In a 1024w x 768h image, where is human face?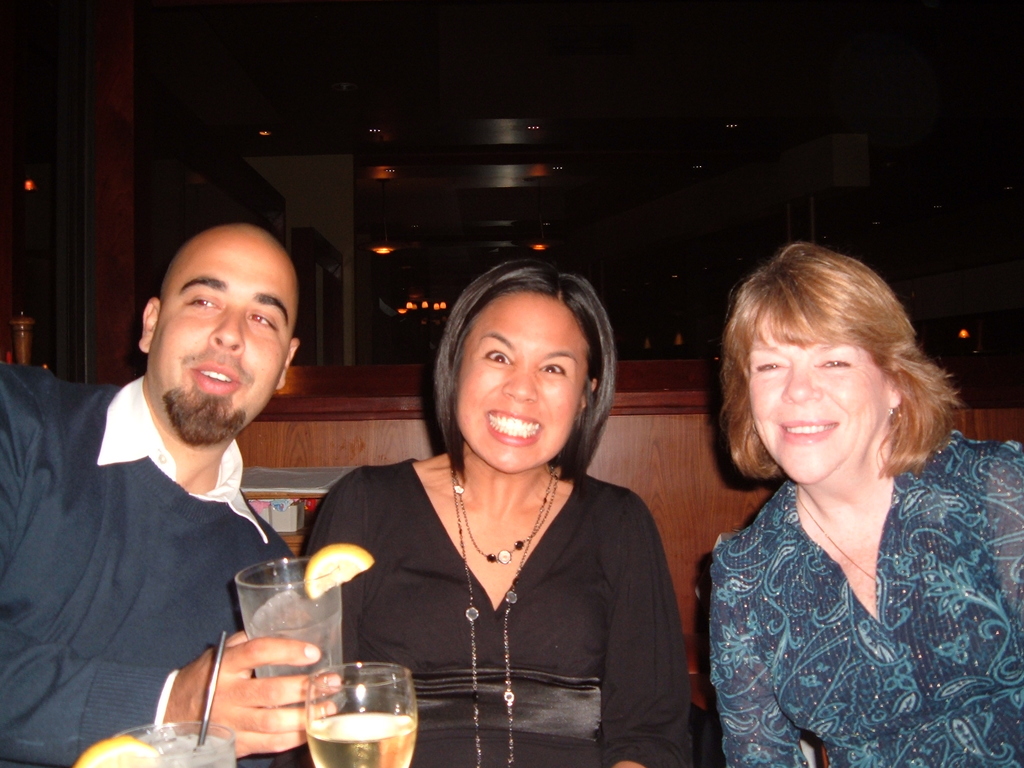
(152, 224, 301, 449).
